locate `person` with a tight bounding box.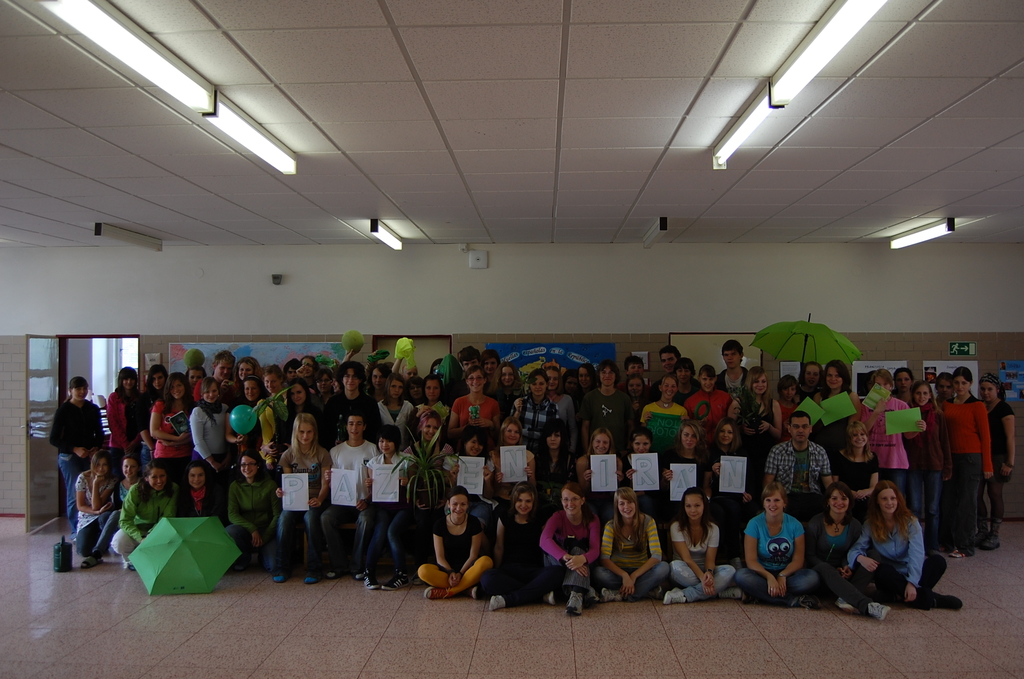
799,361,824,404.
